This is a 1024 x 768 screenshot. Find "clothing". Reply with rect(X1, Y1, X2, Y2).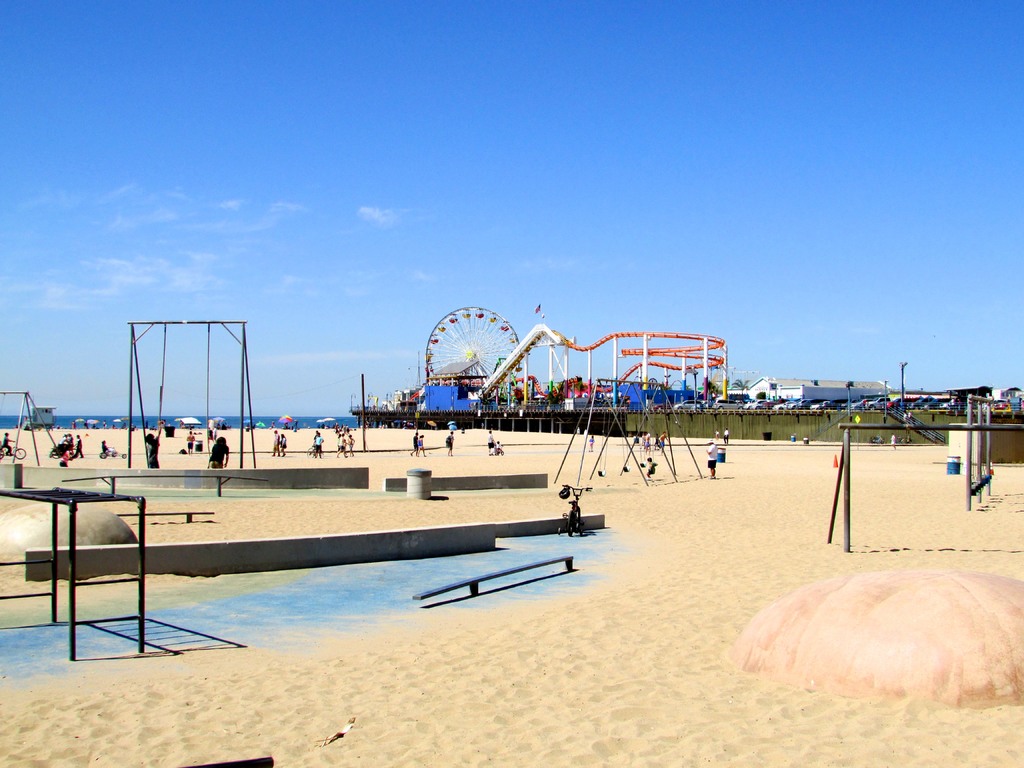
rect(337, 436, 342, 450).
